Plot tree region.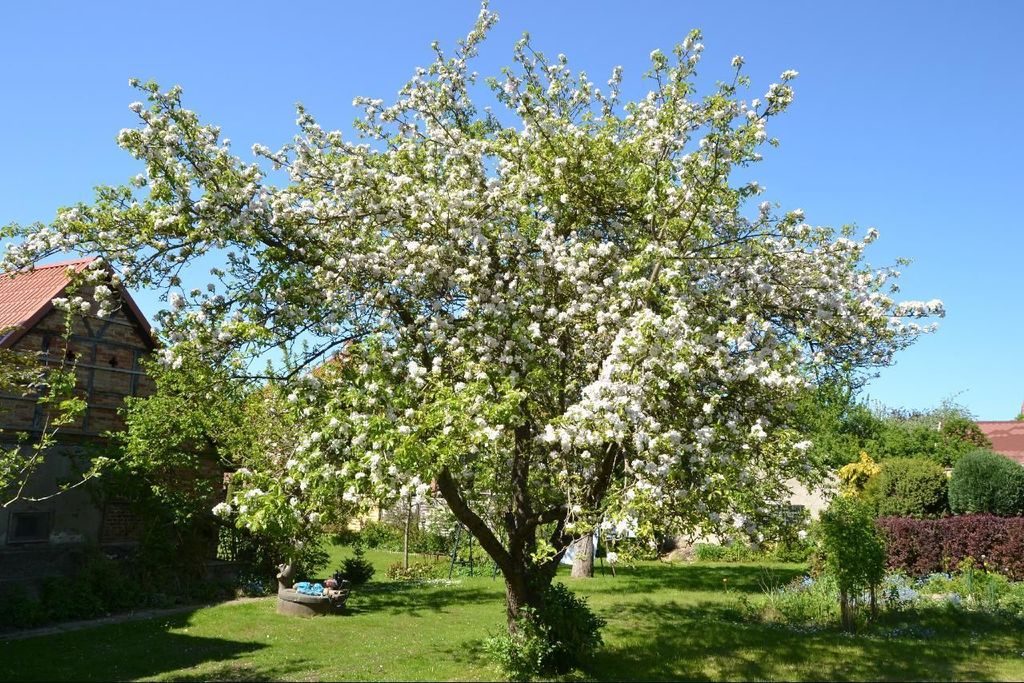
Plotted at crop(68, 25, 963, 618).
